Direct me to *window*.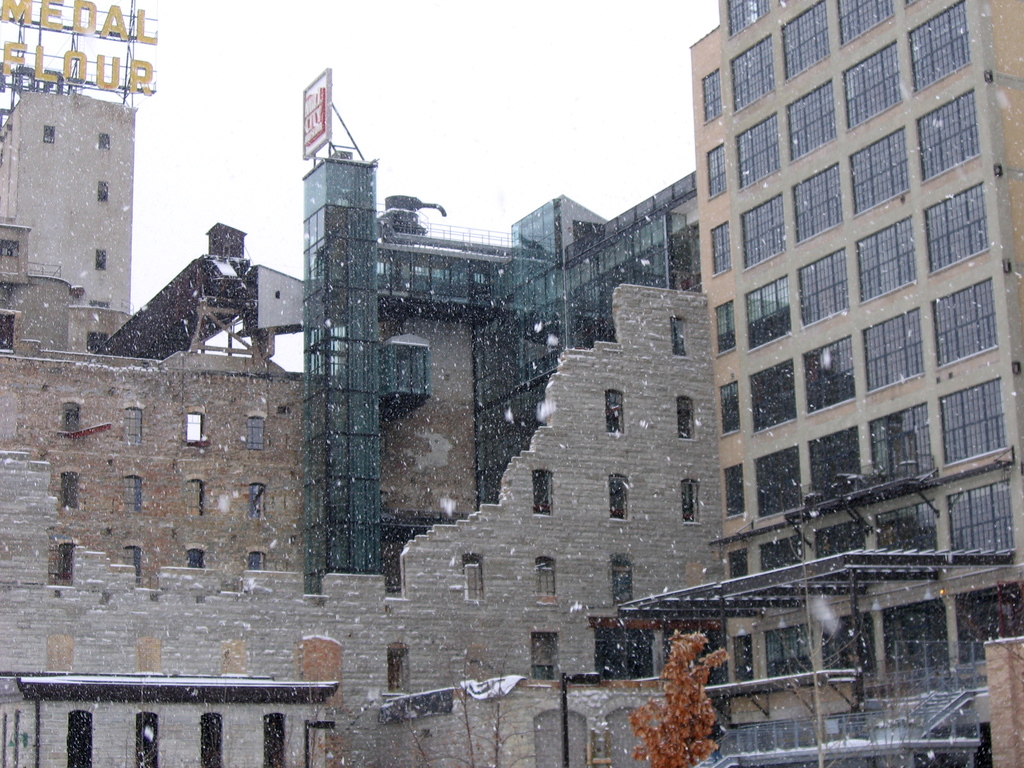
Direction: rect(873, 498, 940, 564).
